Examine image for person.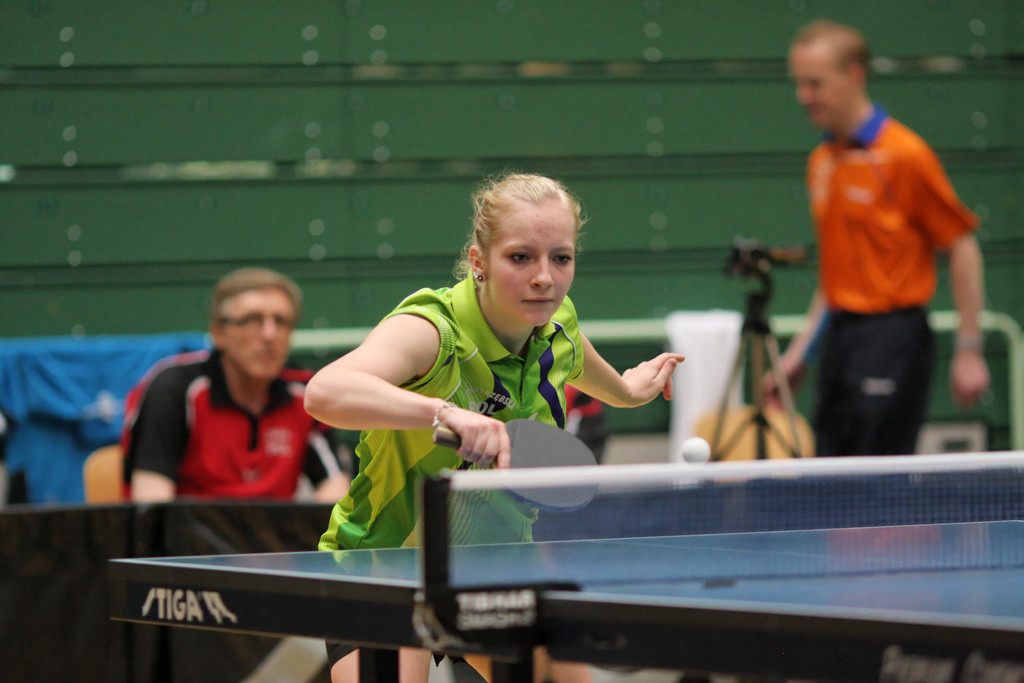
Examination result: (115, 264, 356, 682).
